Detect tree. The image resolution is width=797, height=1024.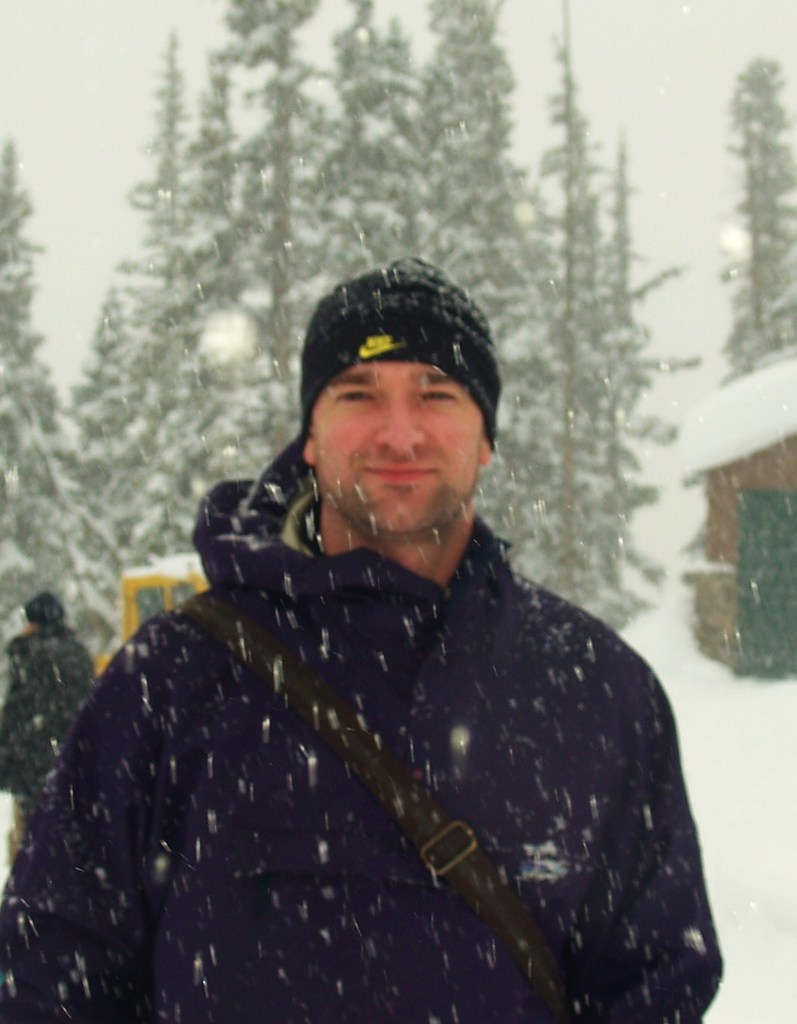
159, 25, 209, 547.
